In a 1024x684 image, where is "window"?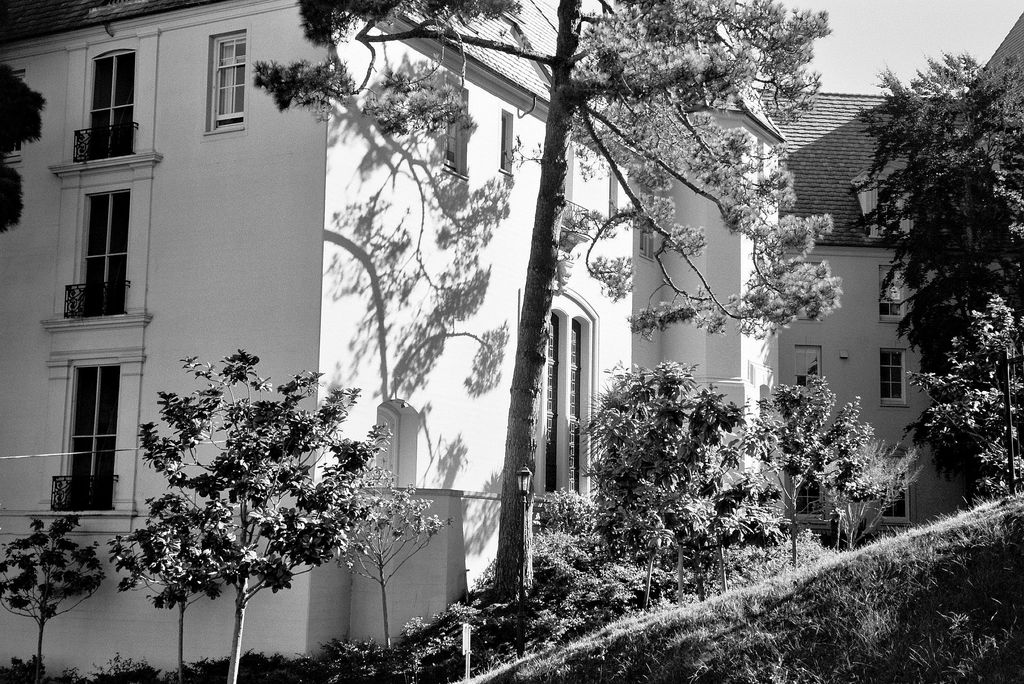
locate(73, 190, 133, 318).
